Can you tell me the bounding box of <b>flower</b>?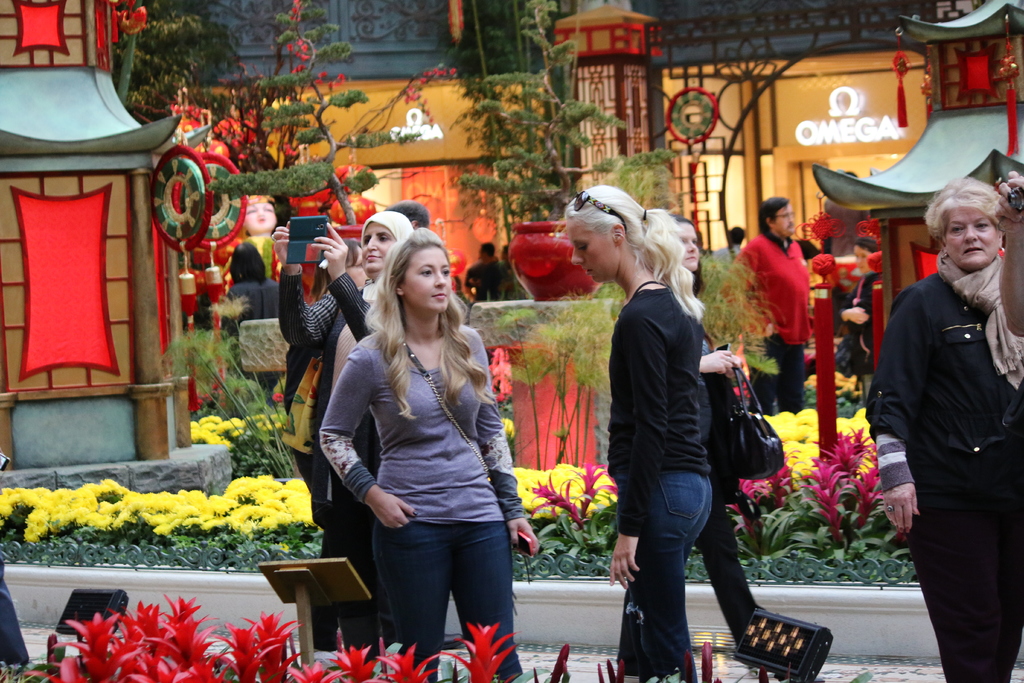
(216, 623, 278, 682).
